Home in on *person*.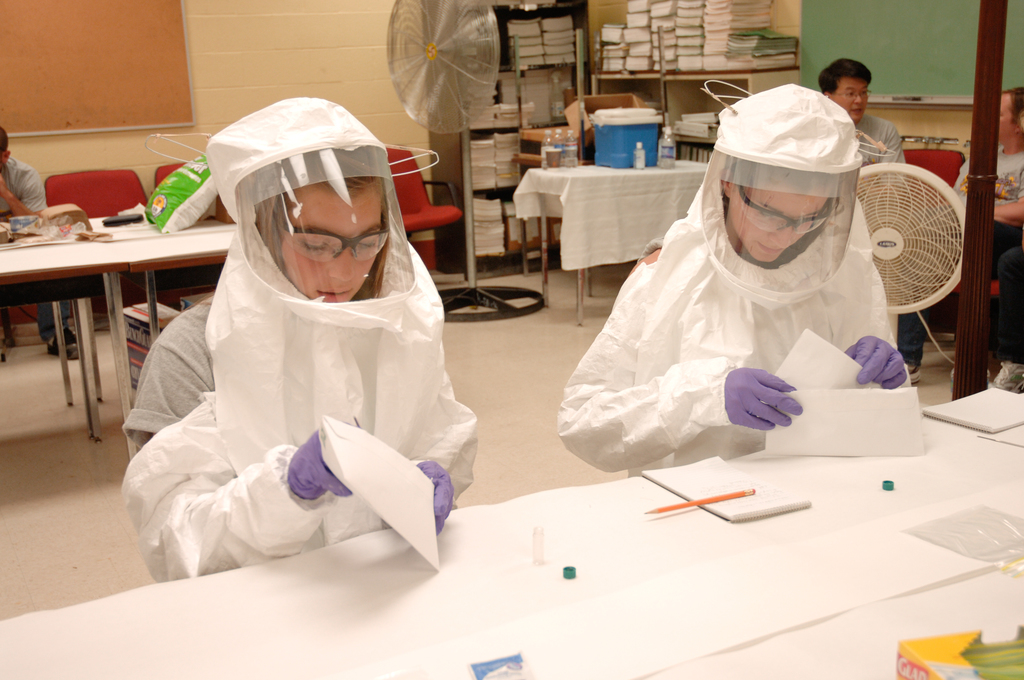
Homed in at region(123, 96, 477, 581).
